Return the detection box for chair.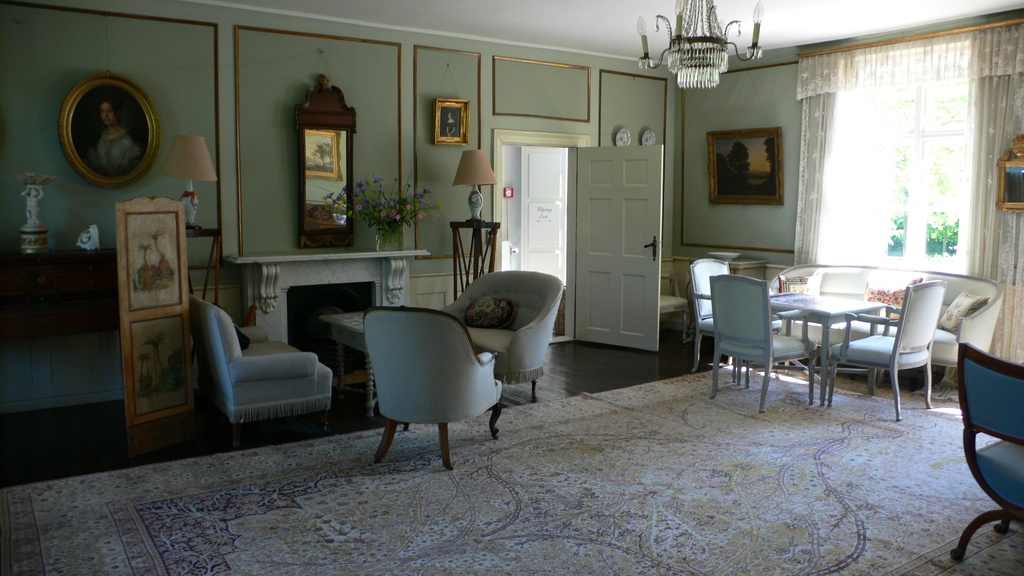
347,276,518,467.
